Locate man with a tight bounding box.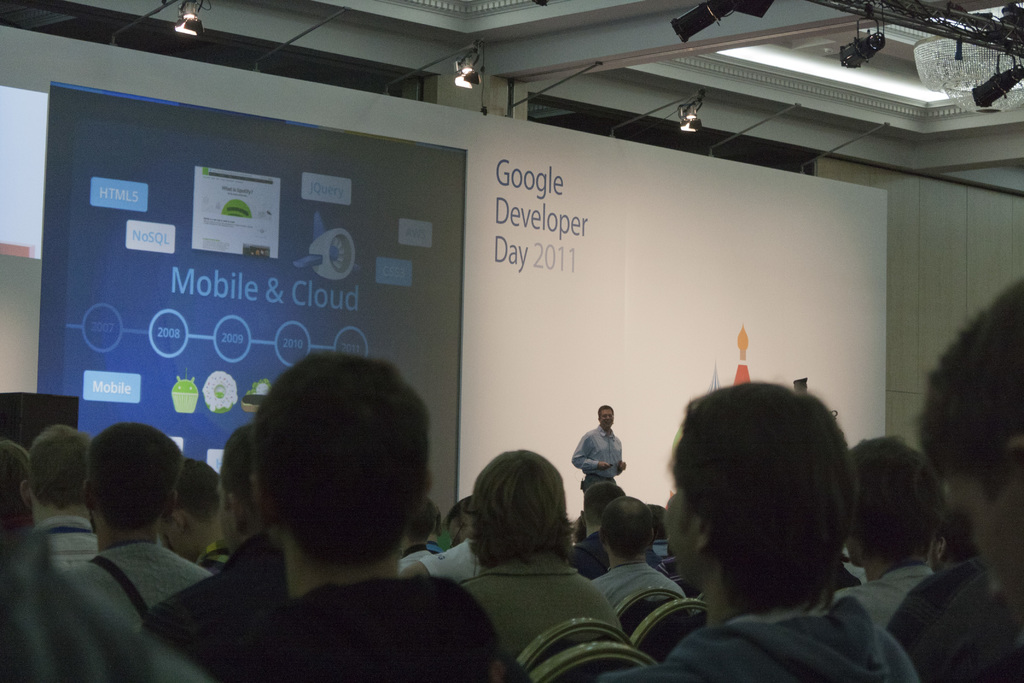
rect(58, 424, 218, 638).
